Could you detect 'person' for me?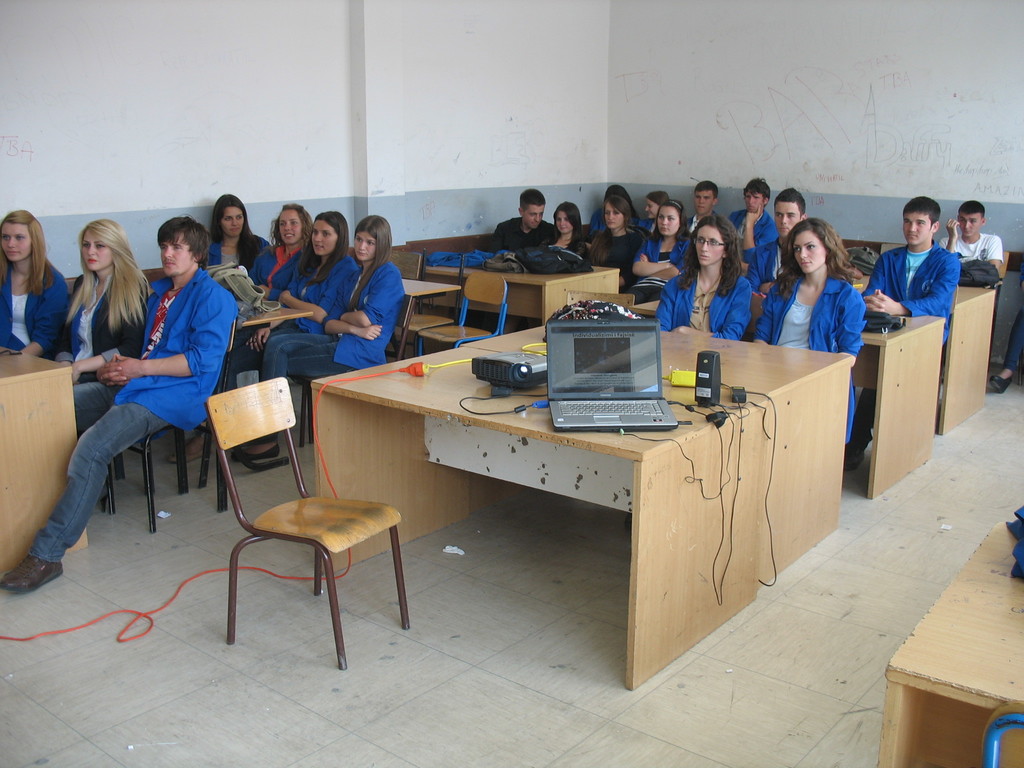
Detection result: <bbox>935, 198, 1004, 276</bbox>.
